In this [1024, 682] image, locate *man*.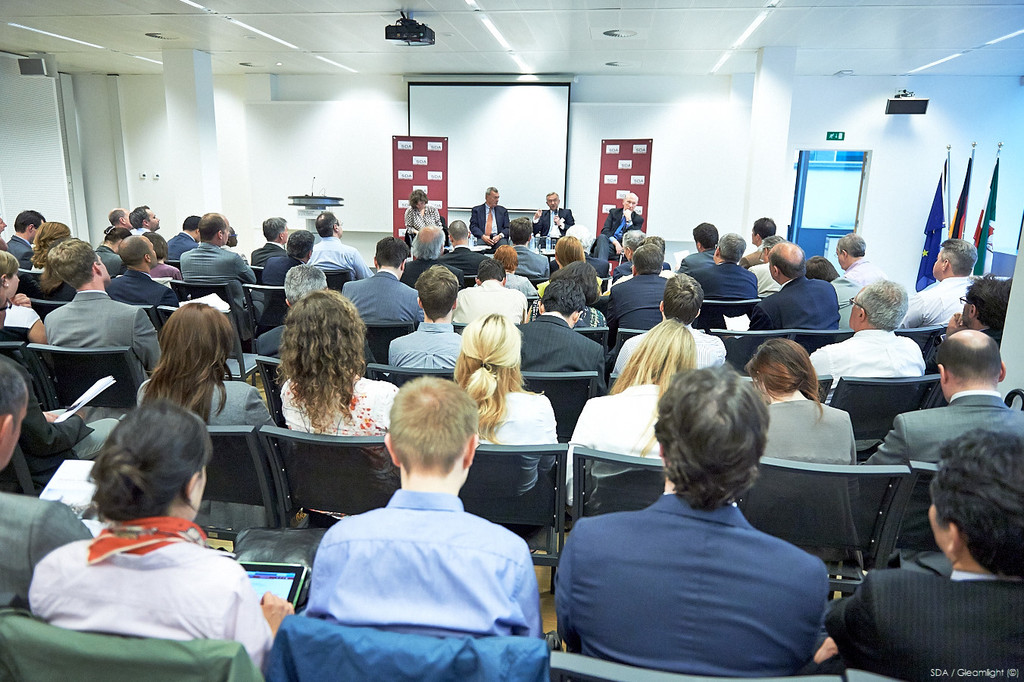
Bounding box: <region>835, 233, 881, 330</region>.
